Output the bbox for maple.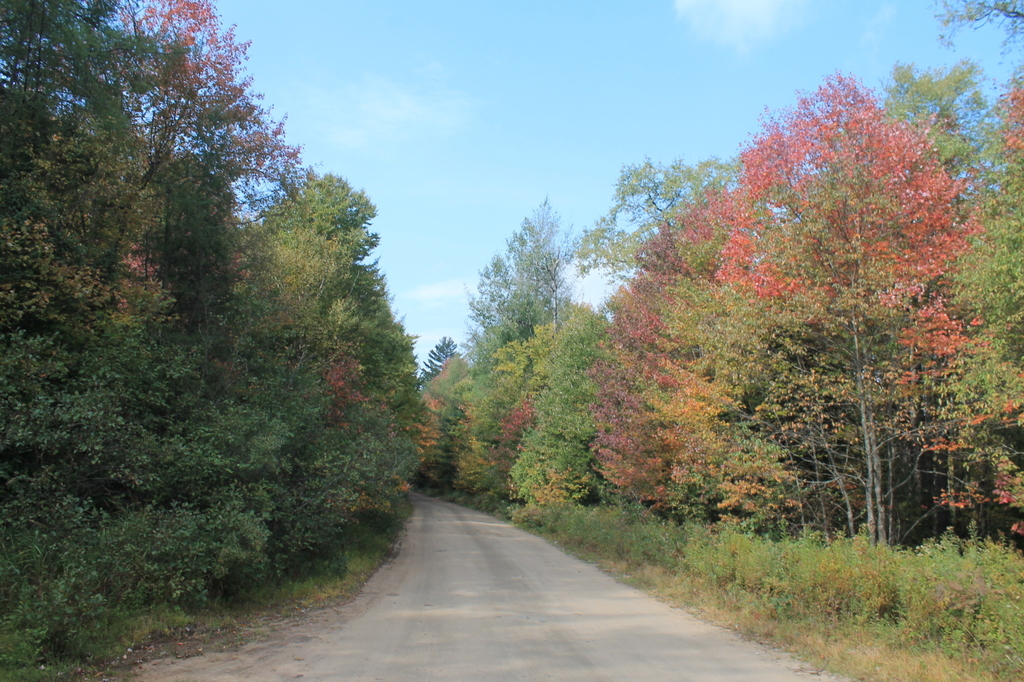
bbox=(499, 305, 649, 515).
